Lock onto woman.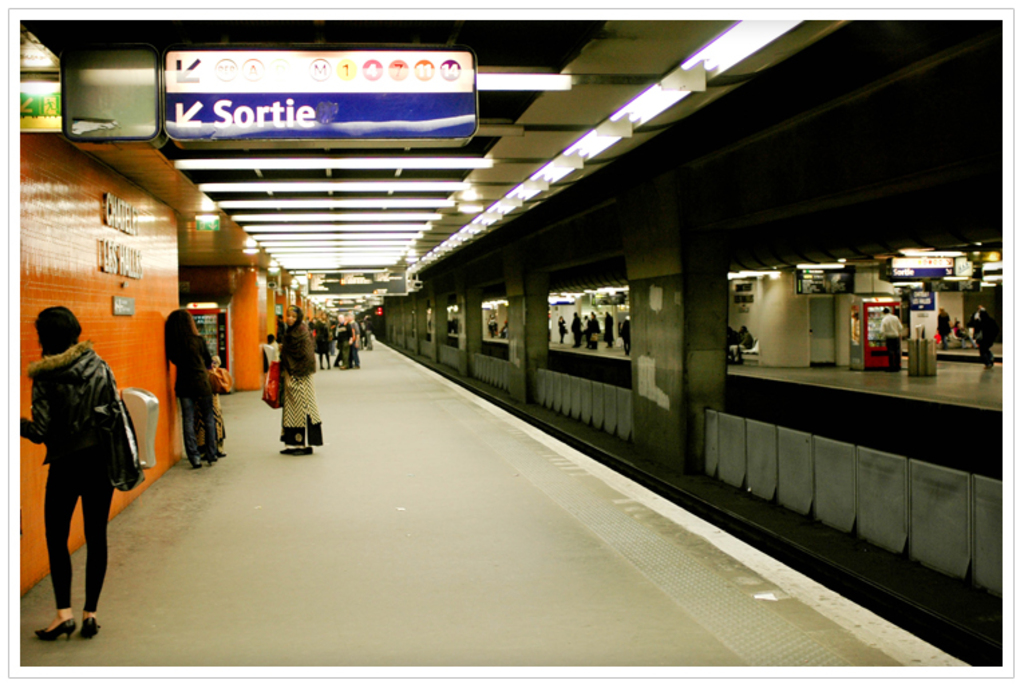
Locked: left=17, top=301, right=123, bottom=641.
